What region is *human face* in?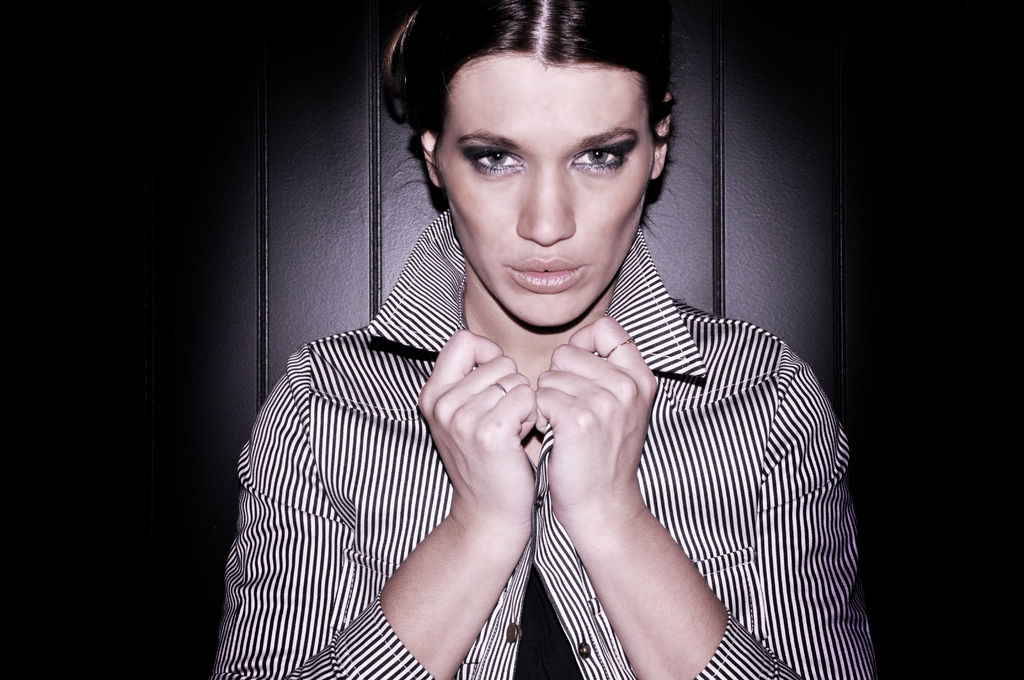
bbox(434, 42, 653, 329).
